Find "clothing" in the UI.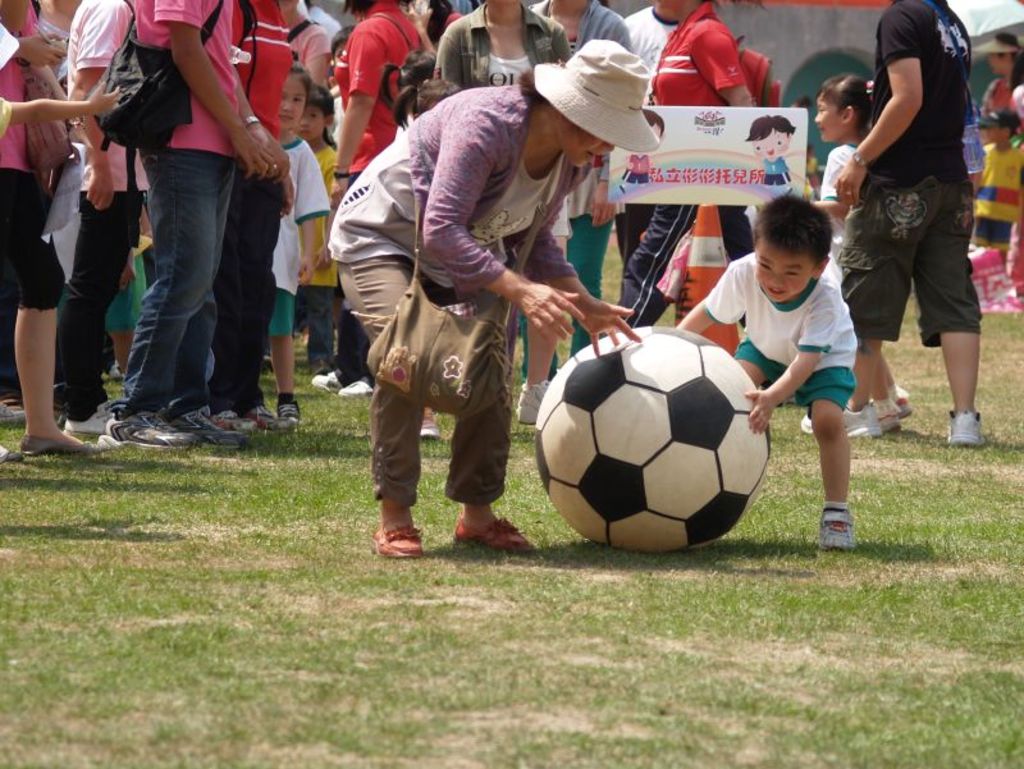
UI element at {"x1": 228, "y1": 0, "x2": 298, "y2": 415}.
